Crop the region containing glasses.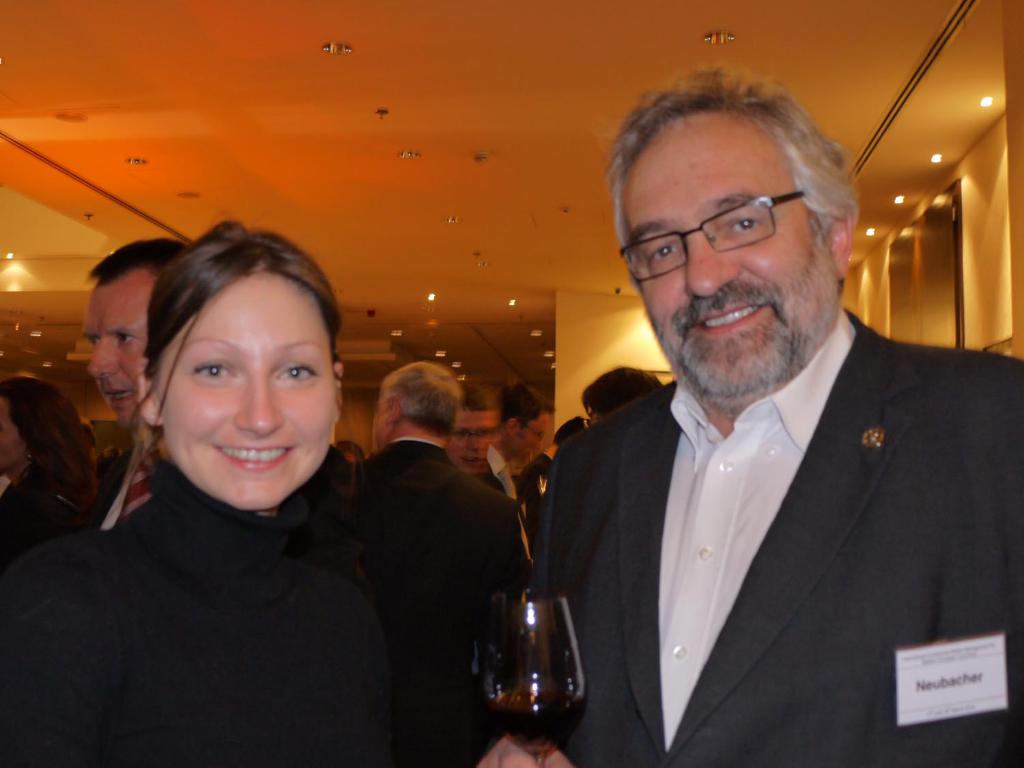
Crop region: [621,186,801,283].
